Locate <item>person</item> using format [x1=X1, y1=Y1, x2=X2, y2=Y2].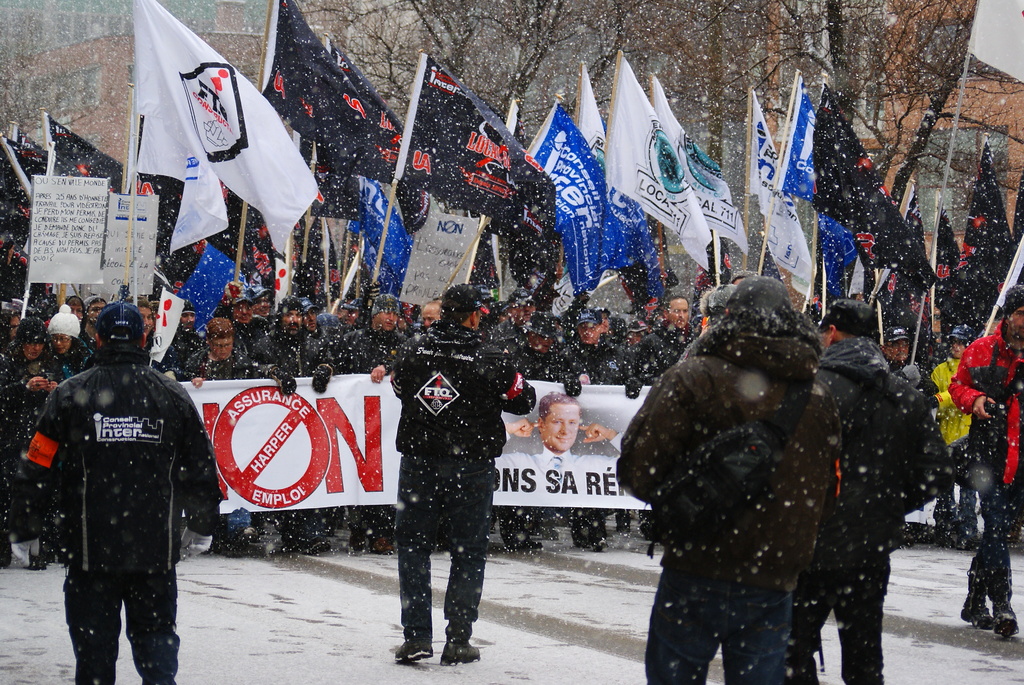
[x1=21, y1=301, x2=222, y2=684].
